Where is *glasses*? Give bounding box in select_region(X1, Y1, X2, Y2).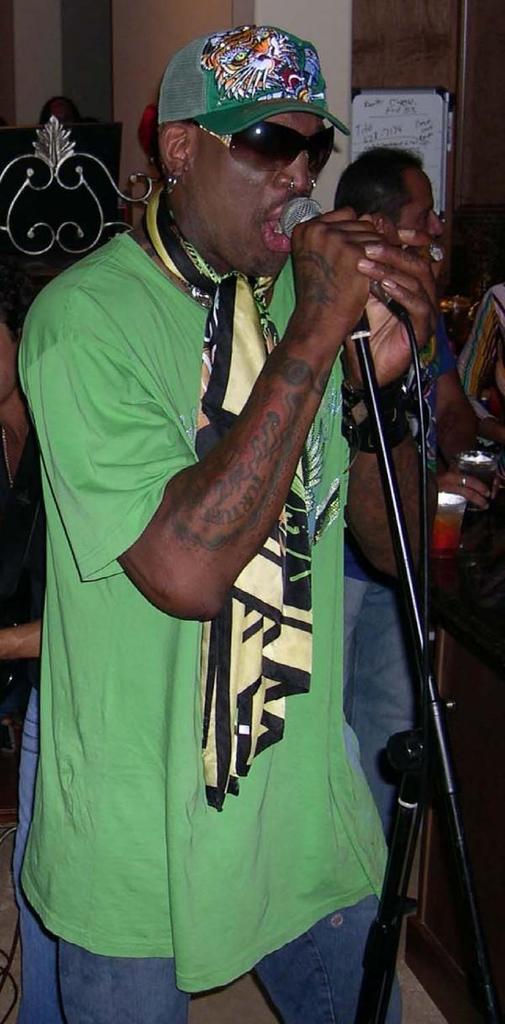
select_region(189, 116, 342, 188).
